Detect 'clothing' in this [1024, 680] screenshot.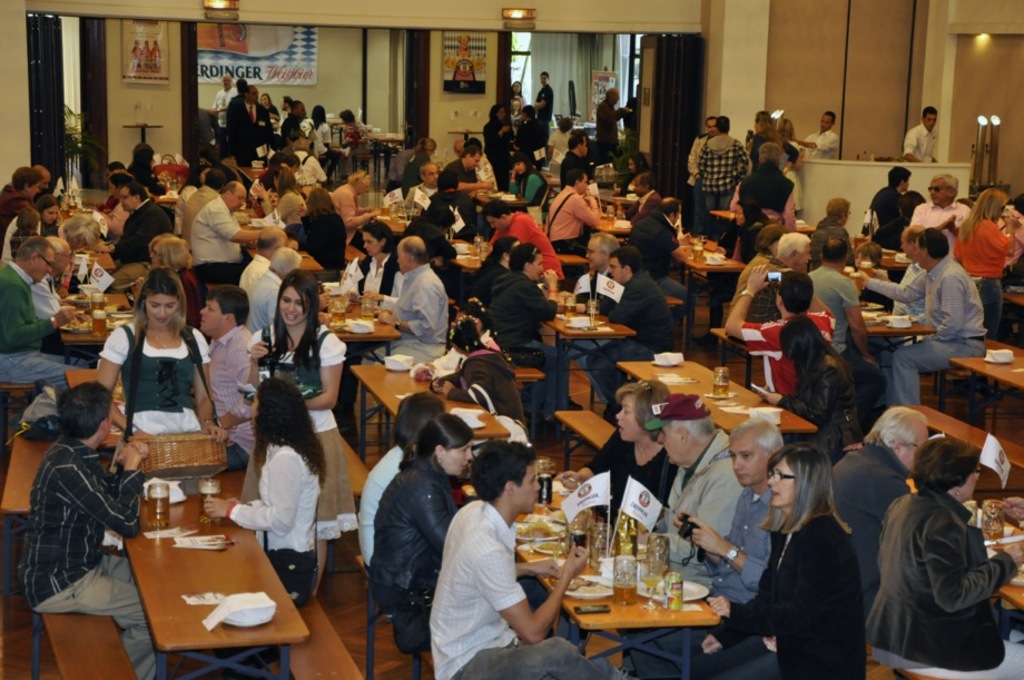
Detection: bbox=[532, 268, 621, 424].
